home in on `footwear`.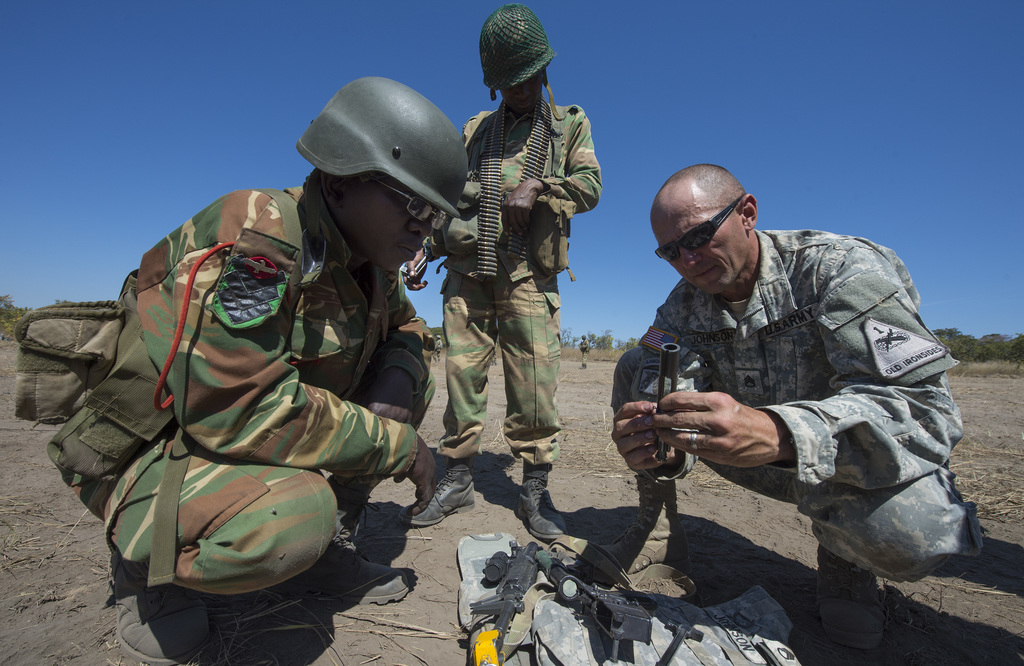
Homed in at crop(515, 475, 566, 538).
